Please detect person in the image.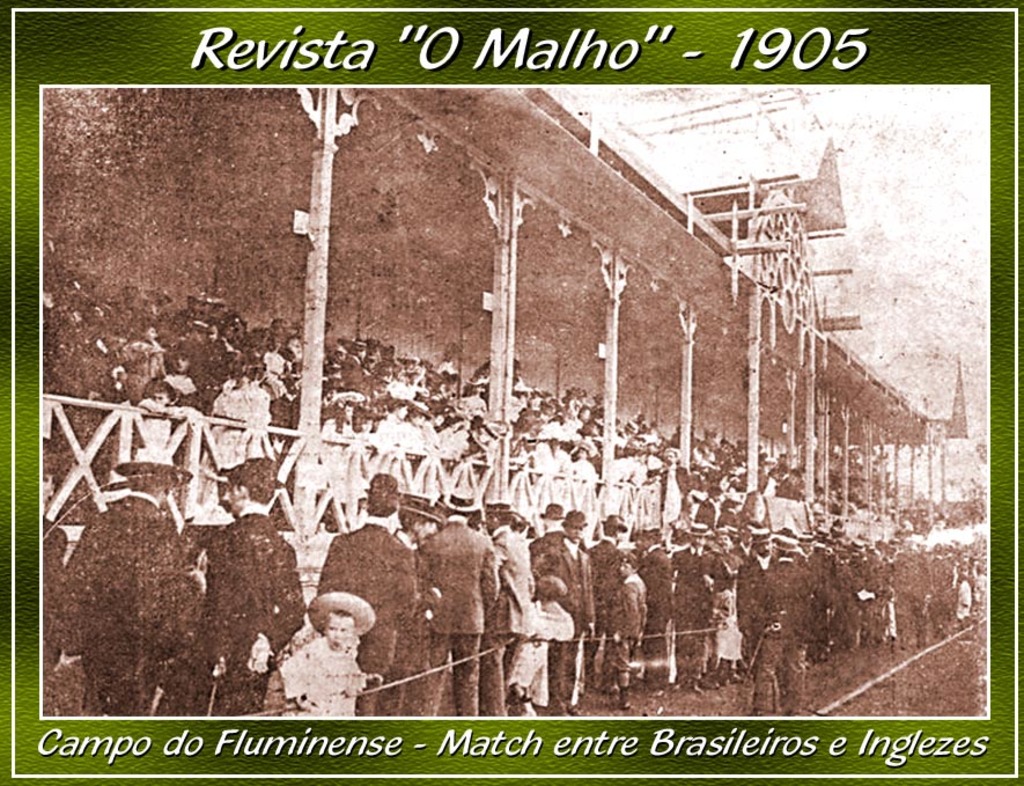
<box>509,568,579,713</box>.
